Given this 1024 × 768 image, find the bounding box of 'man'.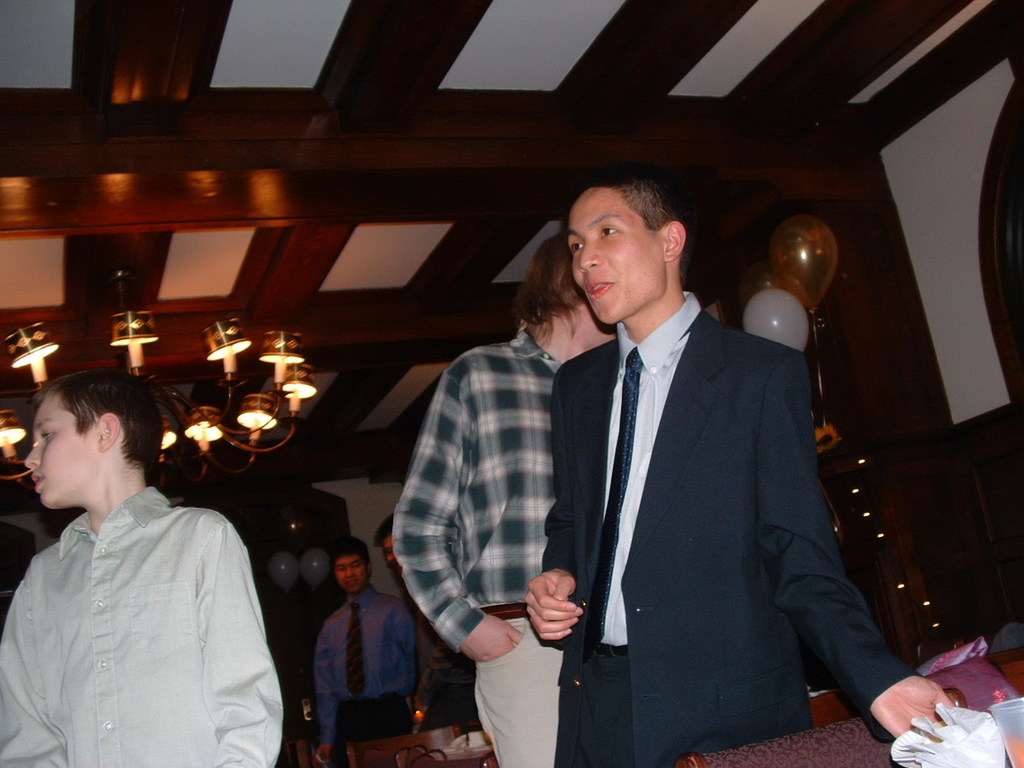
locate(391, 229, 622, 767).
